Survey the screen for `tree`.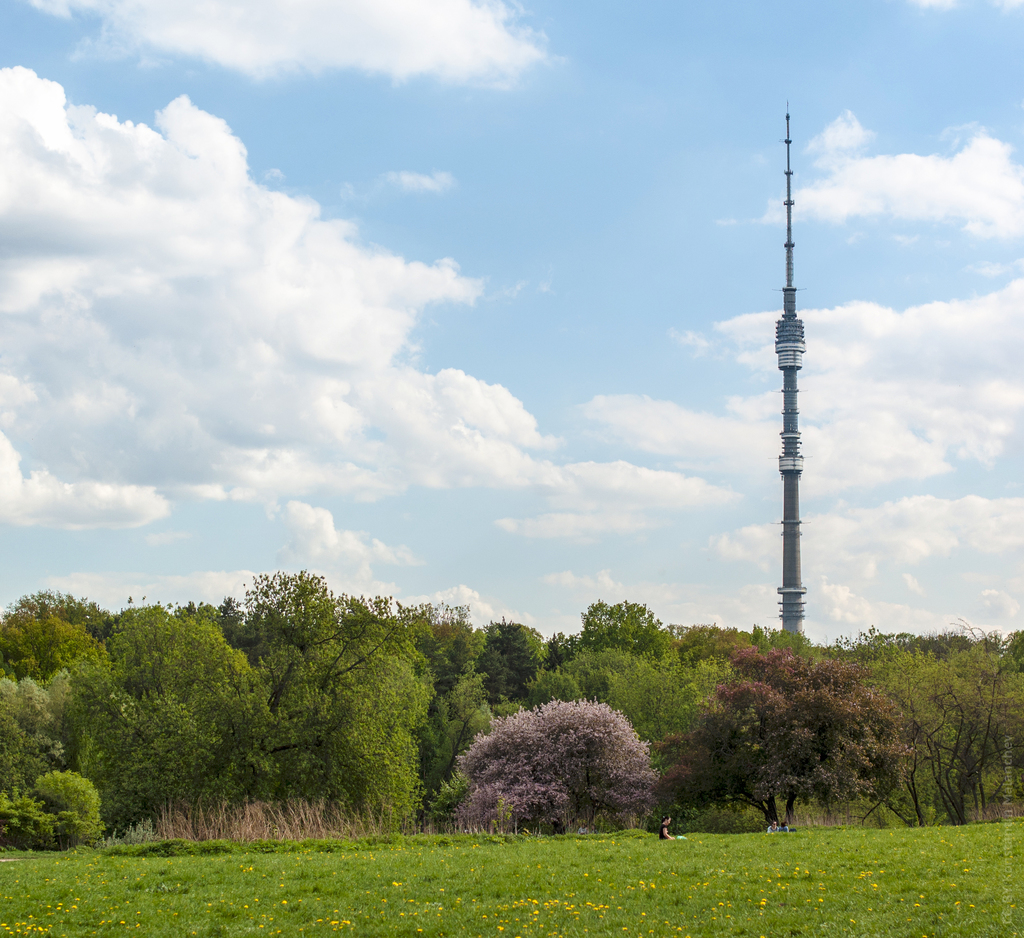
Survey found: select_region(76, 642, 218, 842).
